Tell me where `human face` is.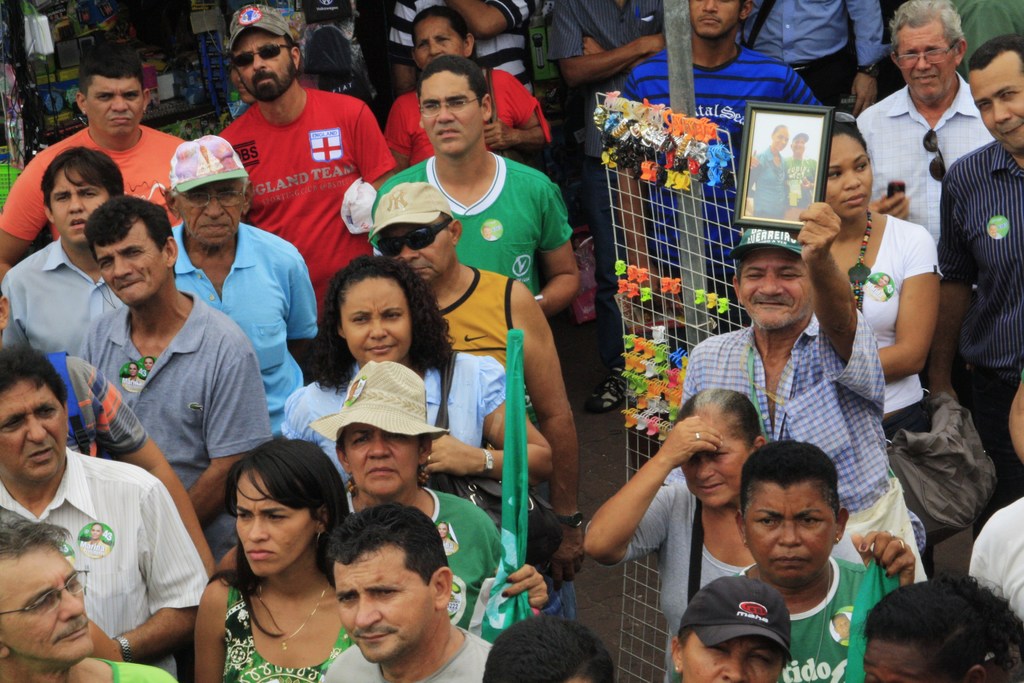
`human face` is at rect(175, 178, 245, 251).
